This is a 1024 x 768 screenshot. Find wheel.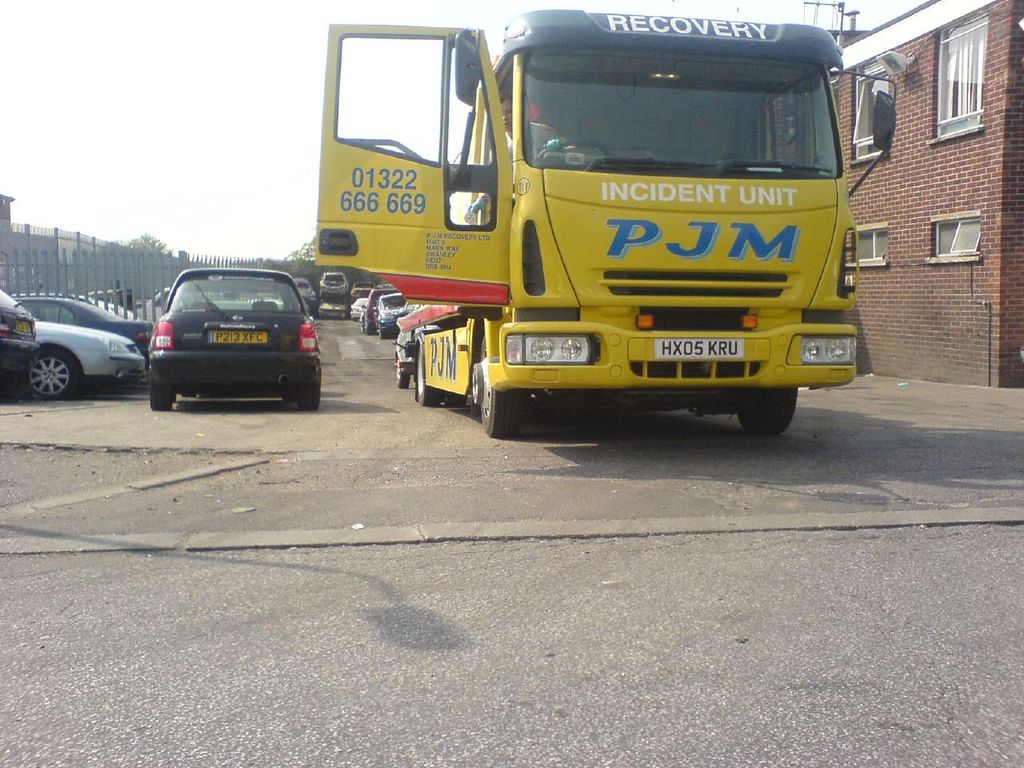
Bounding box: 474, 338, 518, 421.
